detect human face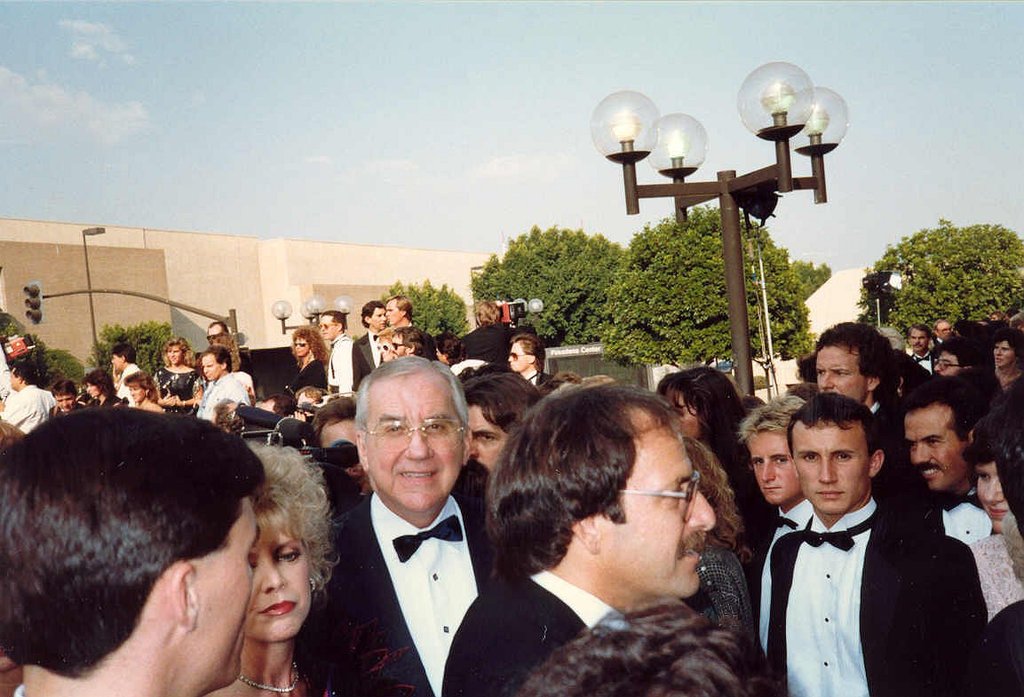
detection(363, 369, 465, 514)
